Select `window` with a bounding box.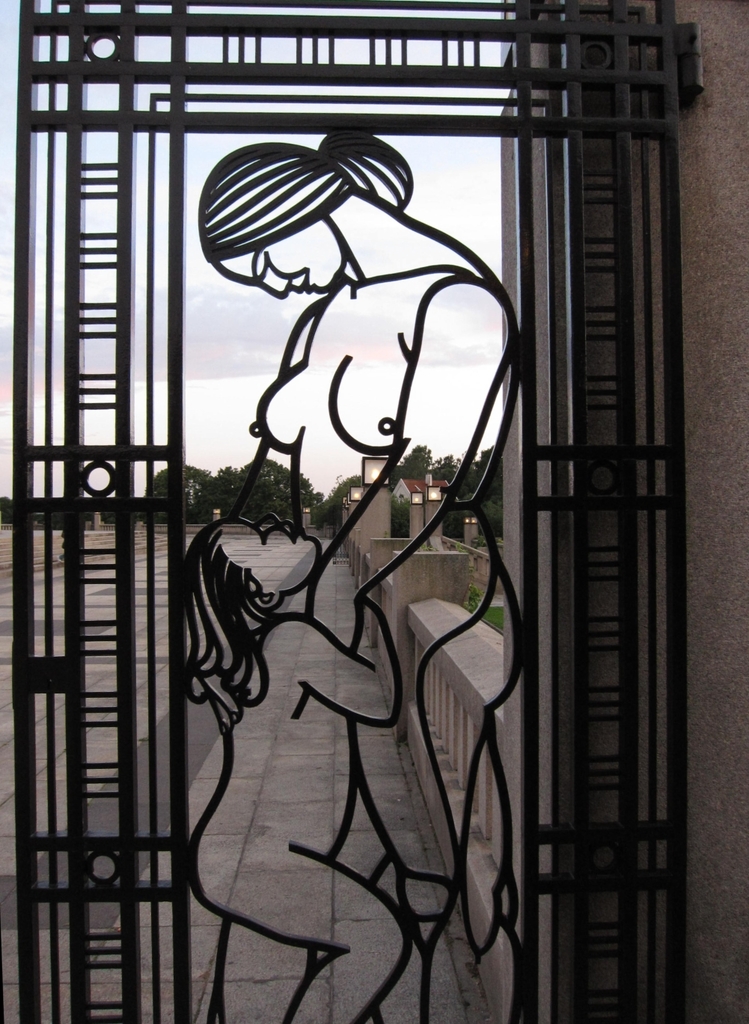
bbox(0, 0, 710, 1023).
